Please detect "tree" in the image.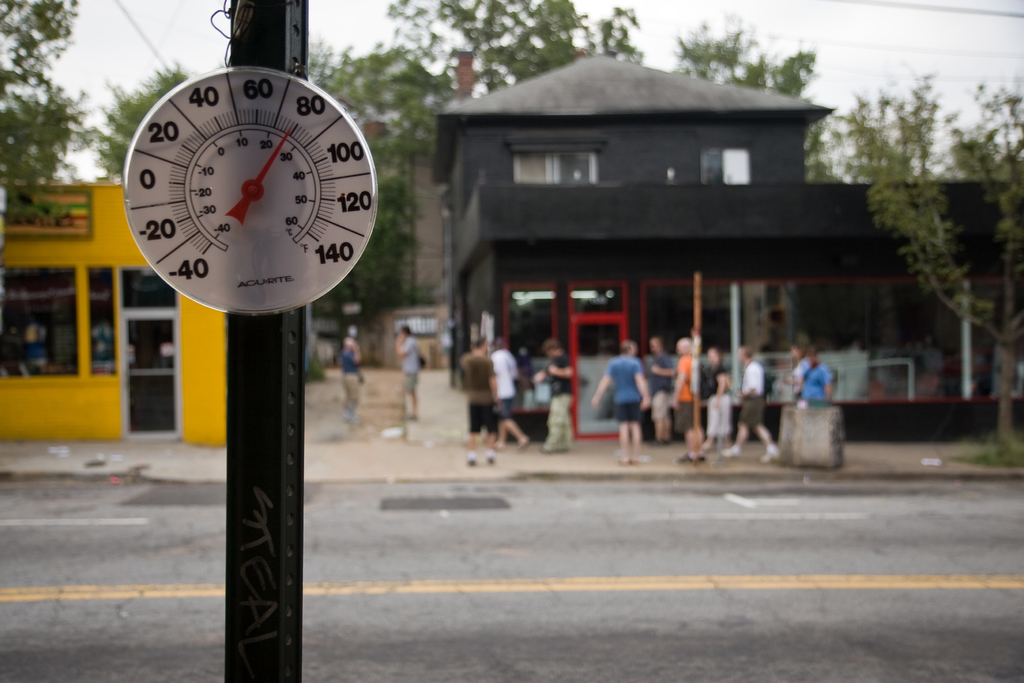
[89, 63, 203, 179].
